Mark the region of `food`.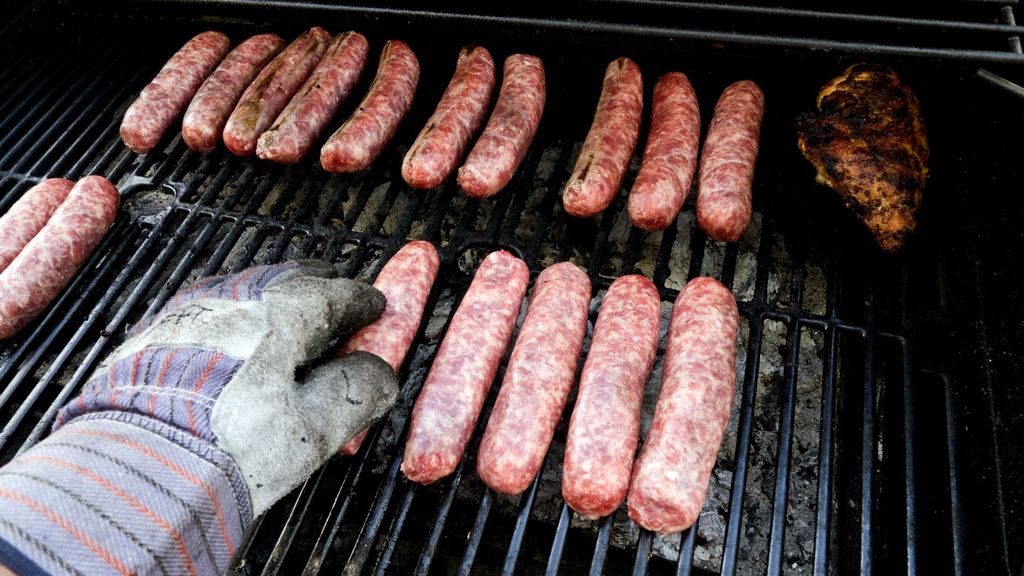
Region: x1=118 y1=26 x2=232 y2=155.
